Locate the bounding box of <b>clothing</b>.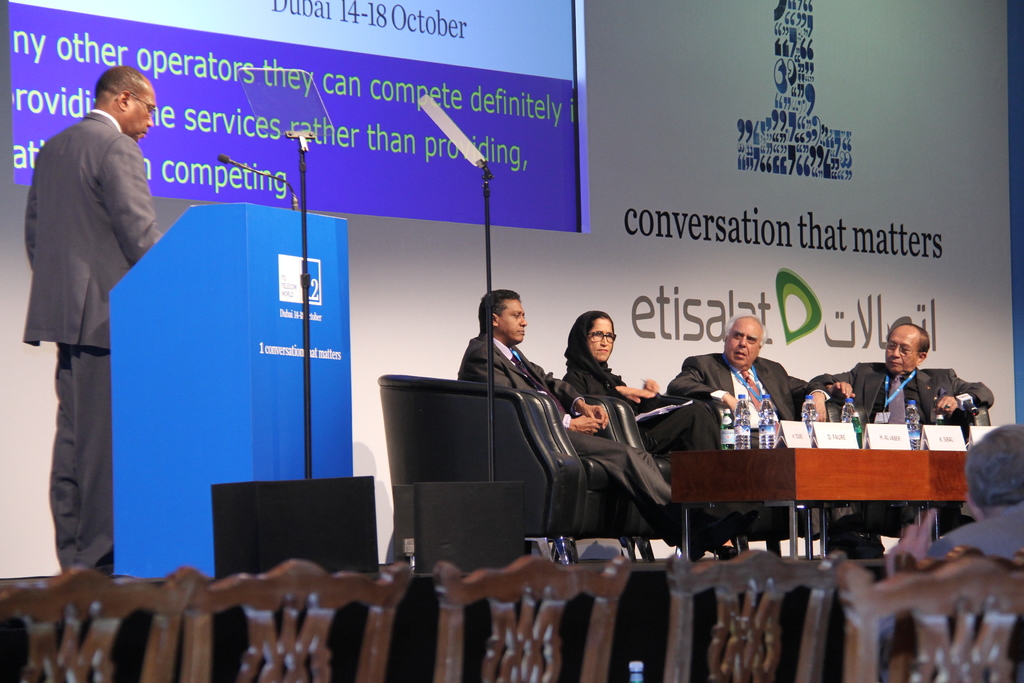
Bounding box: detection(670, 347, 826, 437).
